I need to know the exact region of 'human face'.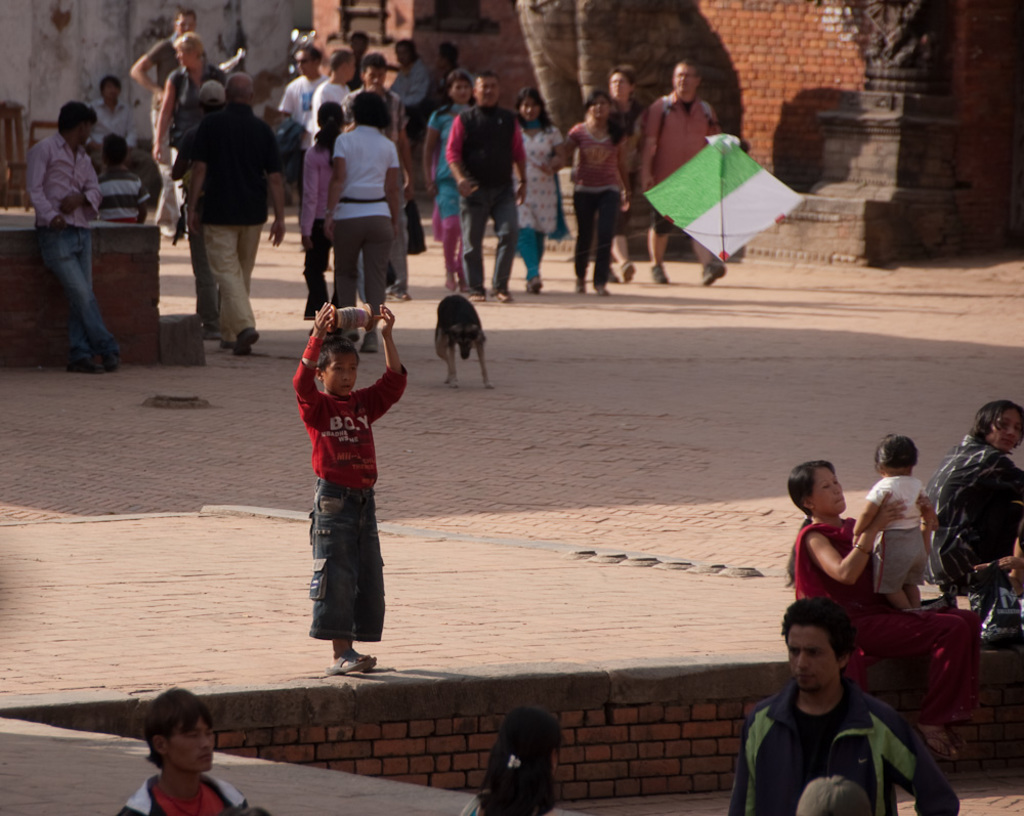
Region: box(347, 56, 357, 80).
